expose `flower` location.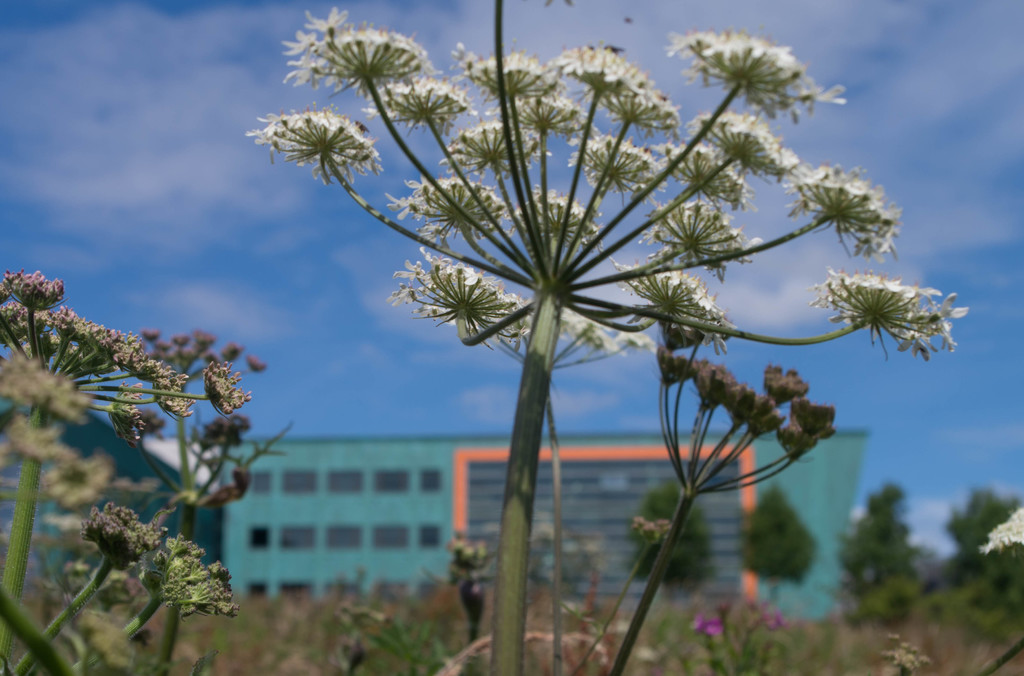
Exposed at 392,172,502,239.
